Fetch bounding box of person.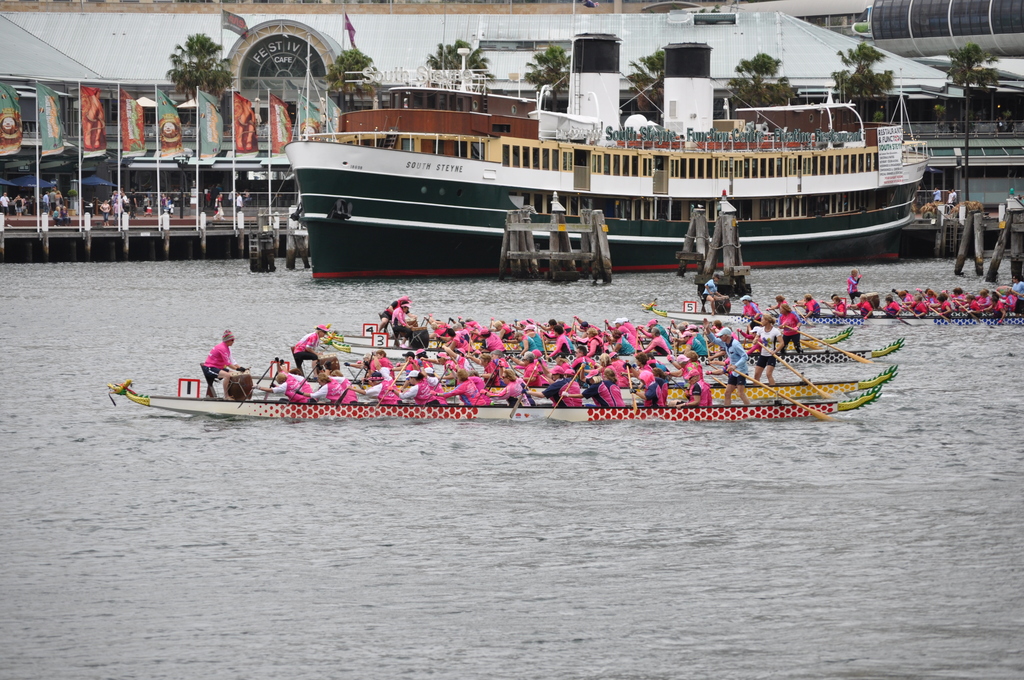
Bbox: (644,327,675,358).
